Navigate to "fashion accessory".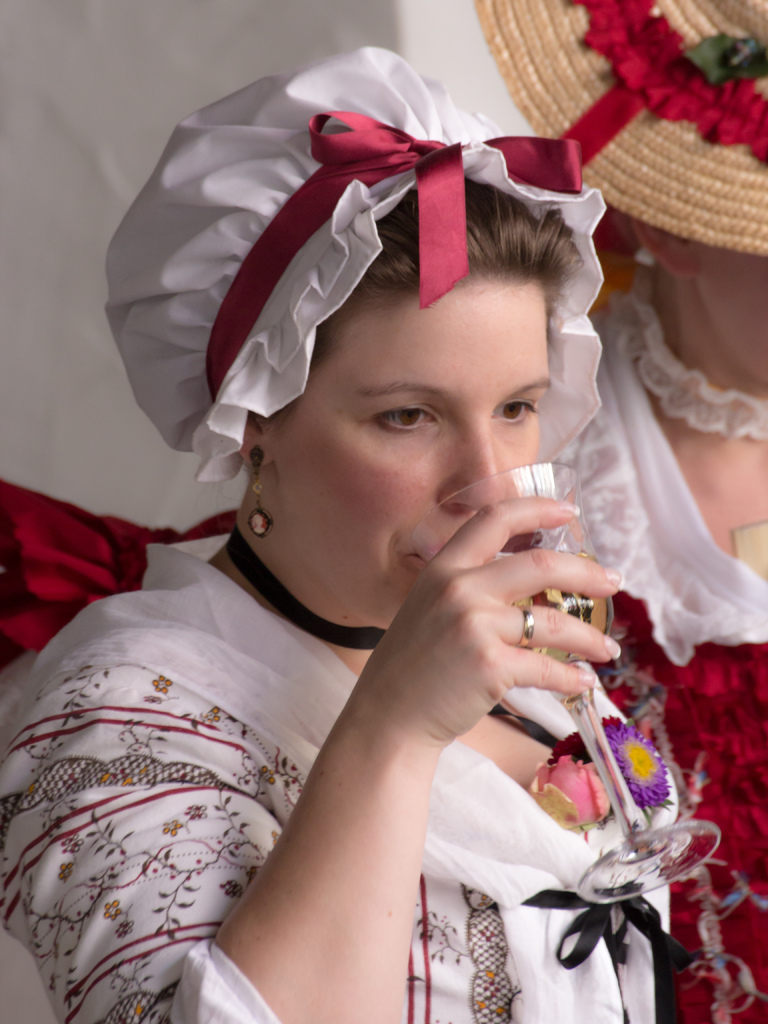
Navigation target: box=[516, 600, 537, 646].
